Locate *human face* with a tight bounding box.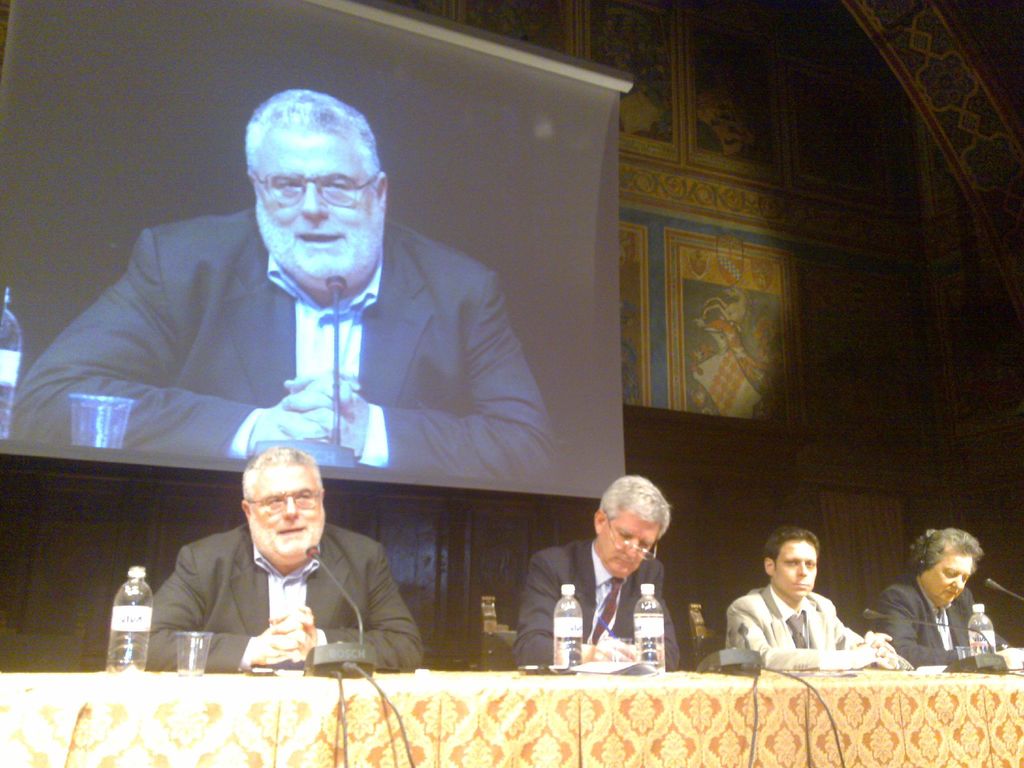
(left=602, top=508, right=655, bottom=579).
